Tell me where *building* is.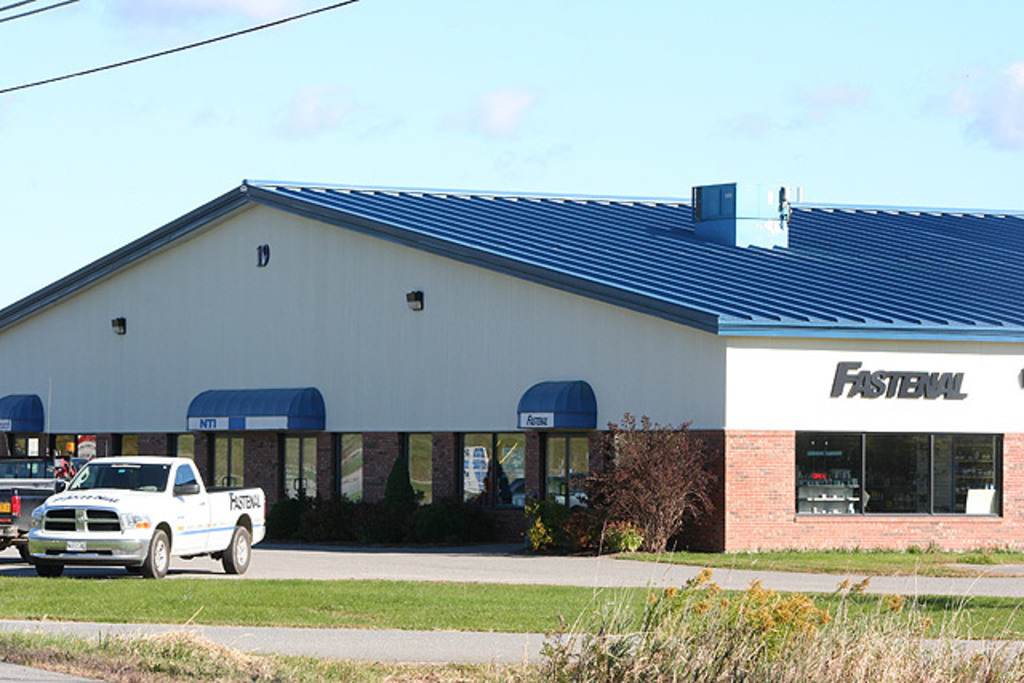
*building* is at {"left": 0, "top": 179, "right": 1022, "bottom": 557}.
